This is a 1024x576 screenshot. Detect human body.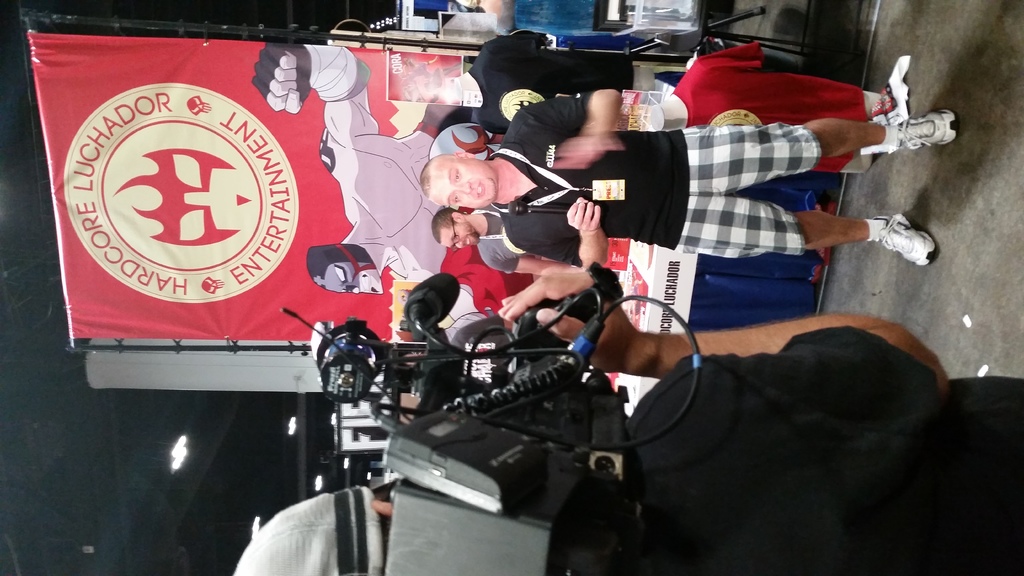
Rect(252, 48, 440, 278).
